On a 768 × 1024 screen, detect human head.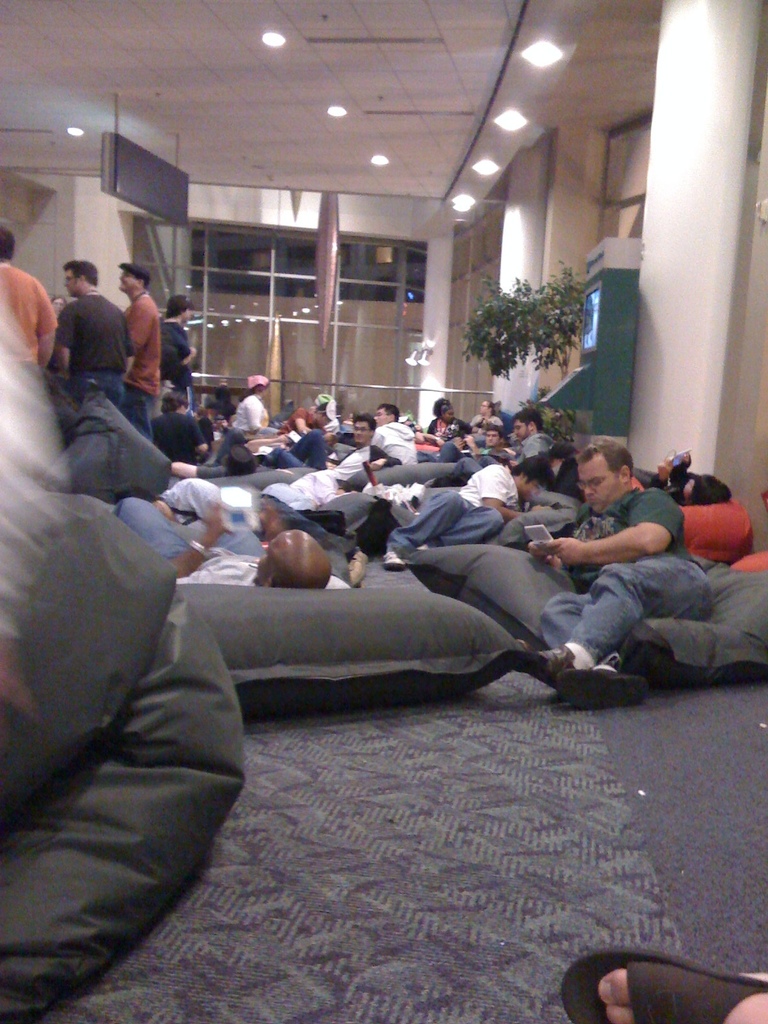
[x1=317, y1=403, x2=335, y2=426].
